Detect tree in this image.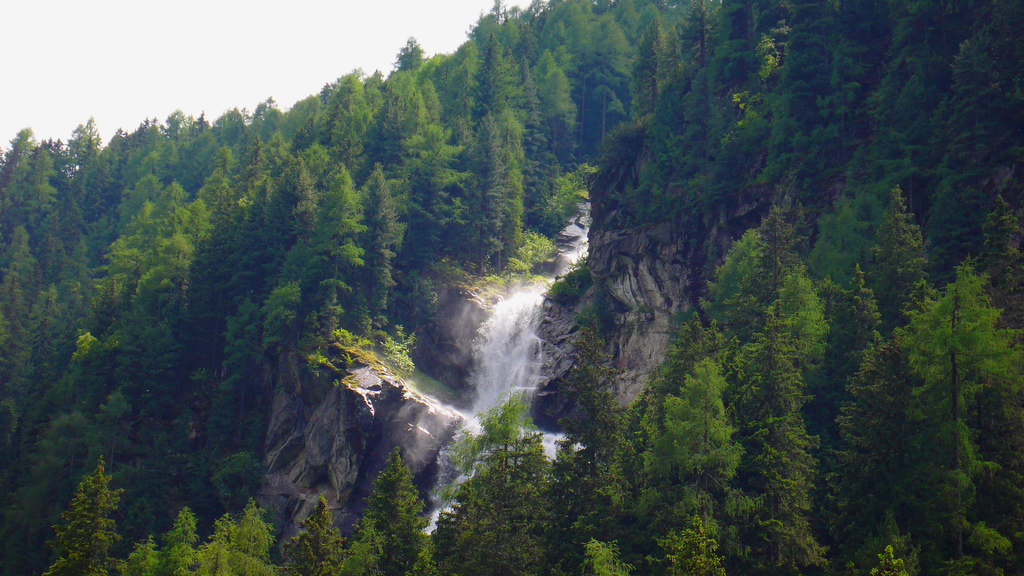
Detection: pyautogui.locateOnScreen(194, 497, 275, 575).
